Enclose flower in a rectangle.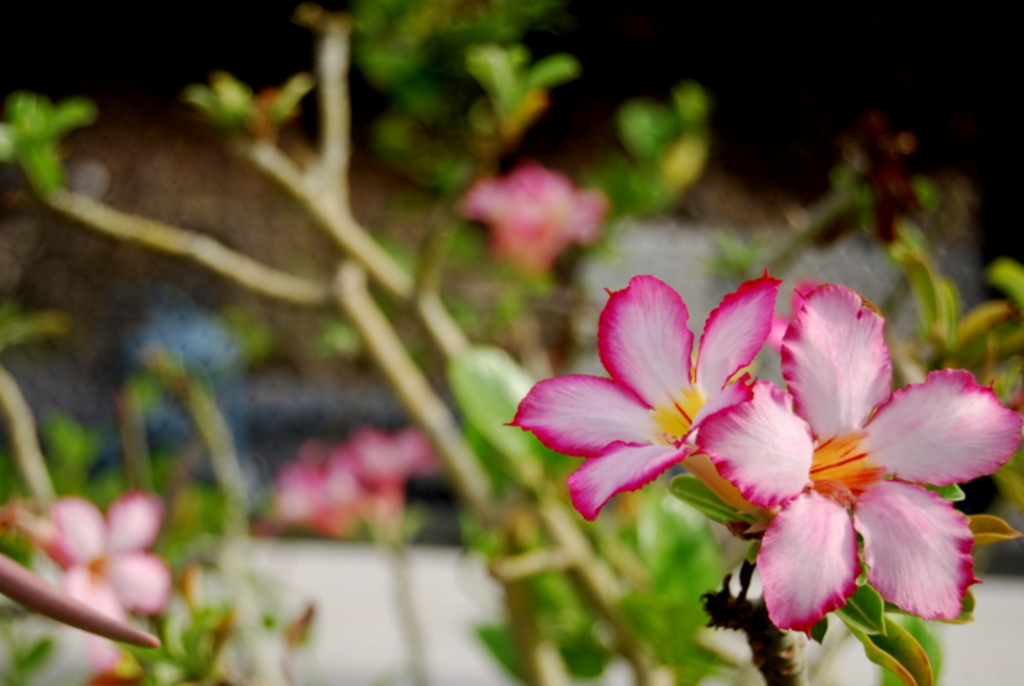
[265, 438, 372, 541].
